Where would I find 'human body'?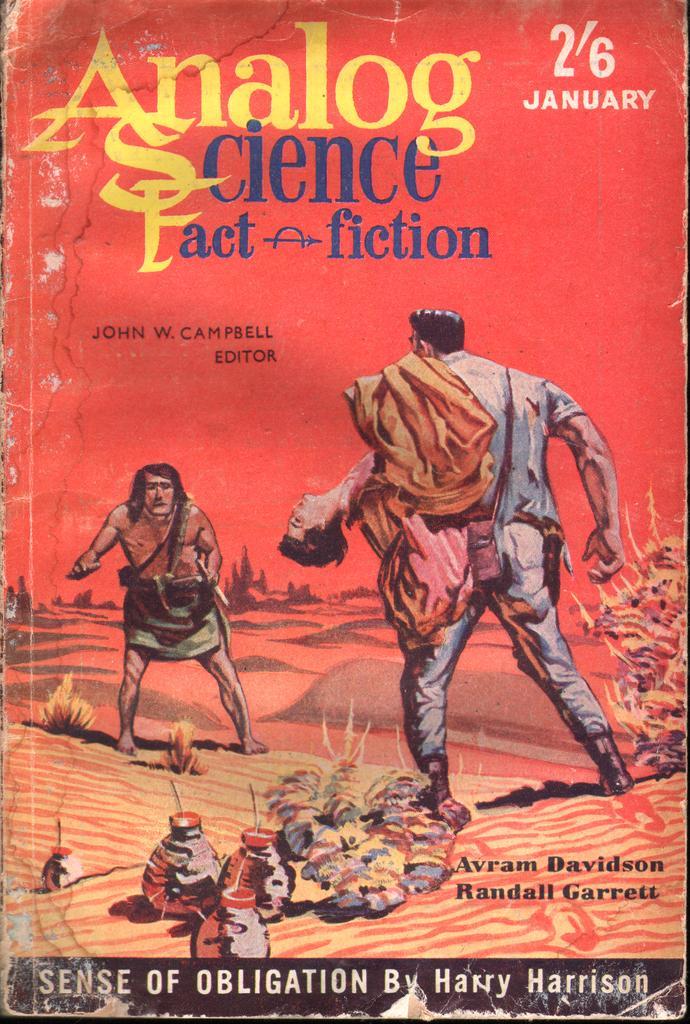
At <bbox>327, 440, 401, 533</bbox>.
